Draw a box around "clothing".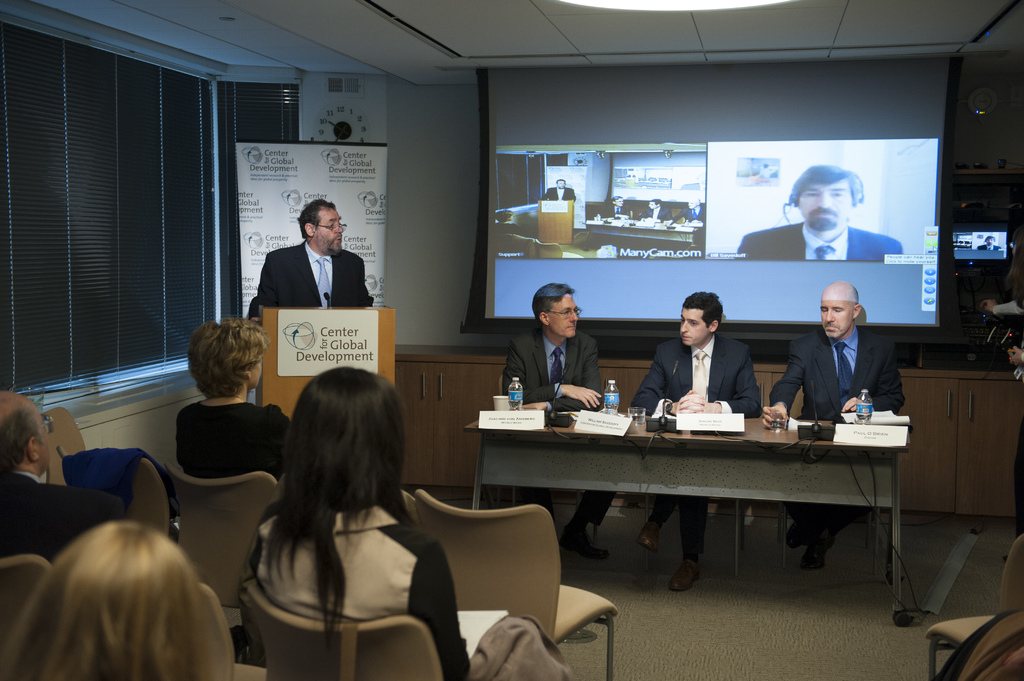
[0,466,125,582].
